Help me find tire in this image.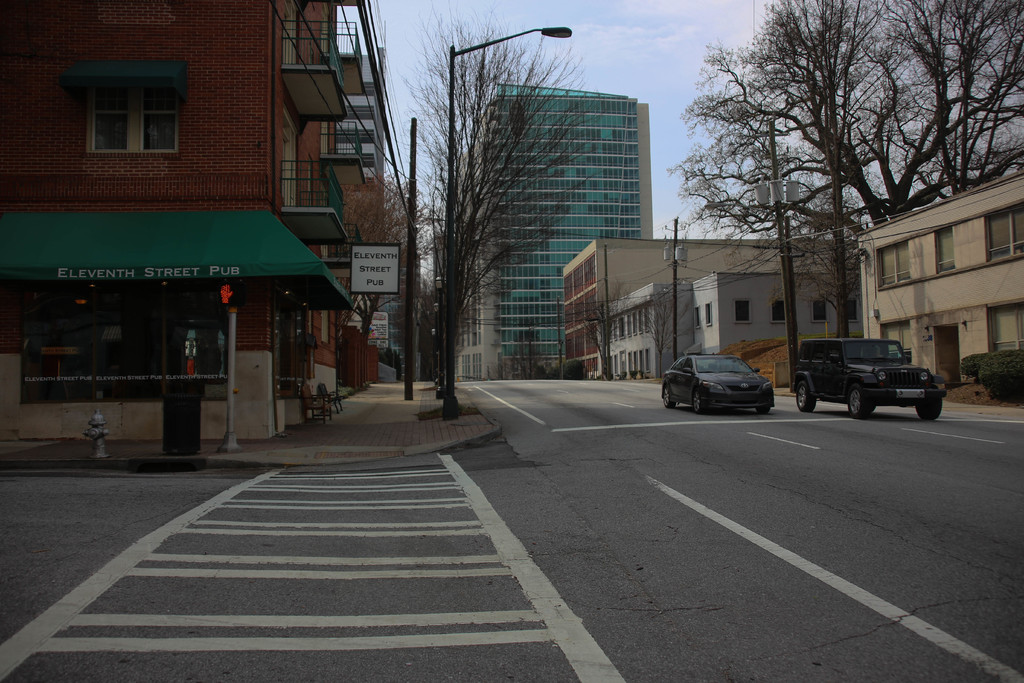
Found it: <region>692, 388, 705, 414</region>.
